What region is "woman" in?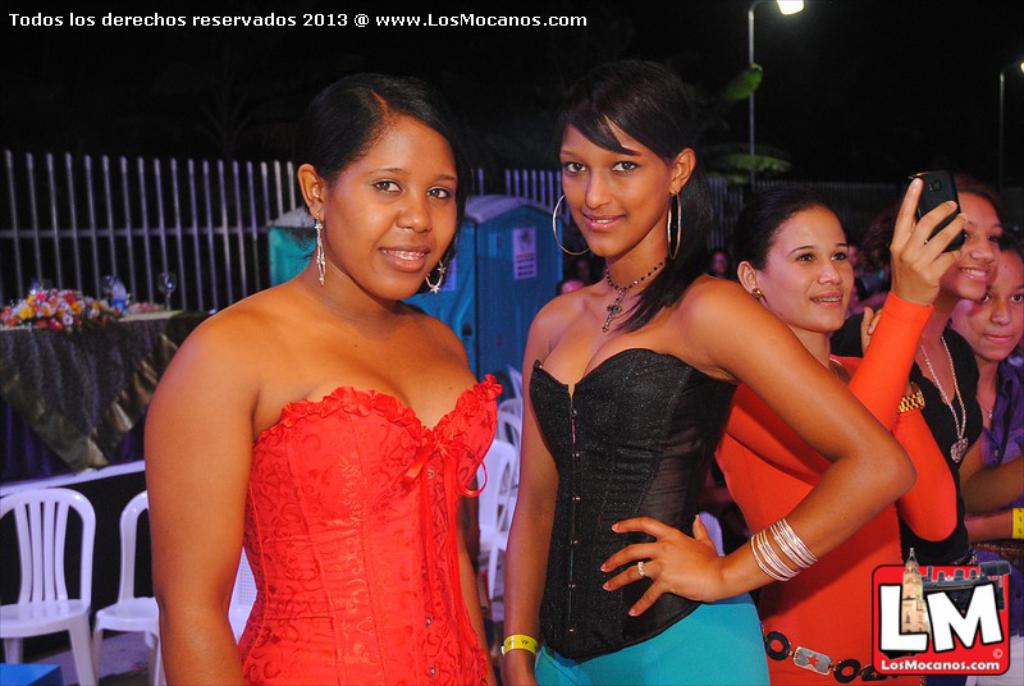
rect(827, 172, 1023, 685).
